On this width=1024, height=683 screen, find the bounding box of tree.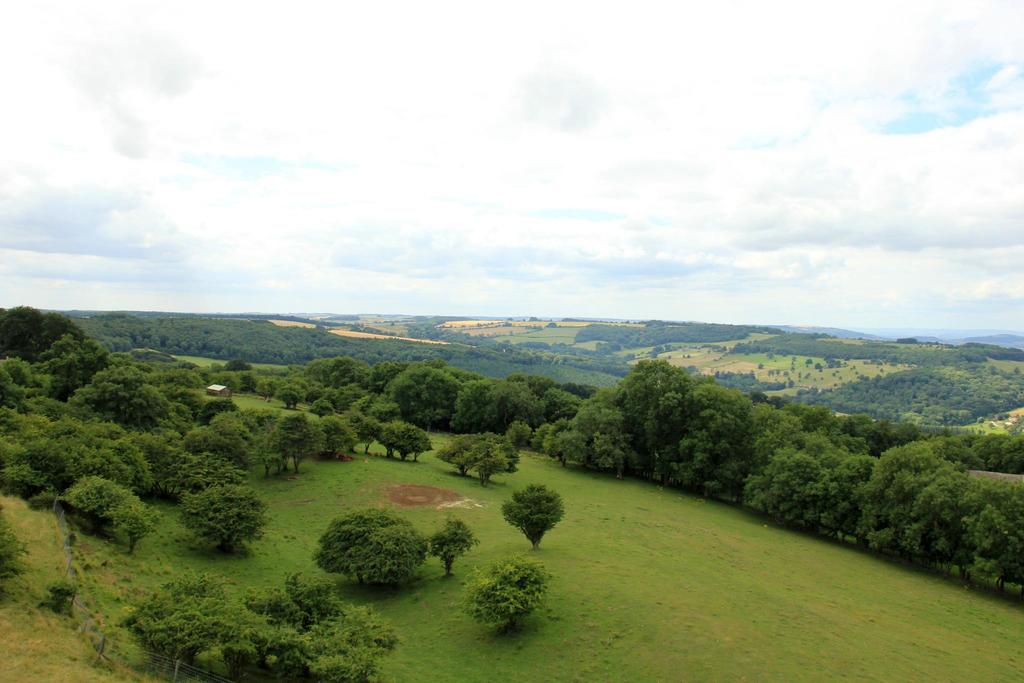
Bounding box: <region>504, 479, 564, 555</region>.
